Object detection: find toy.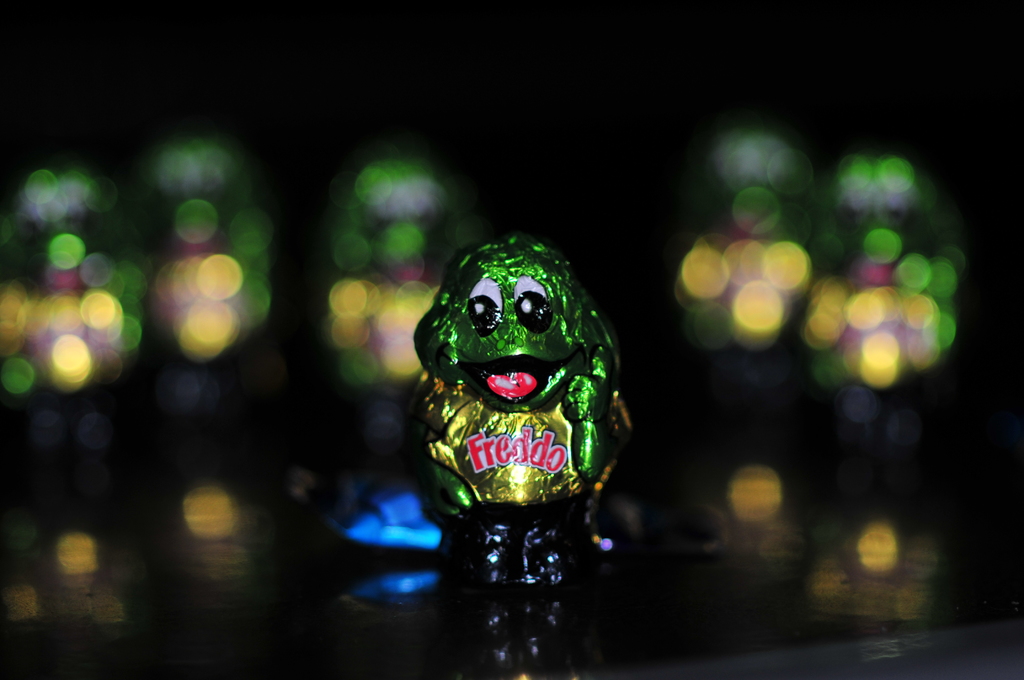
[x1=409, y1=265, x2=641, y2=525].
